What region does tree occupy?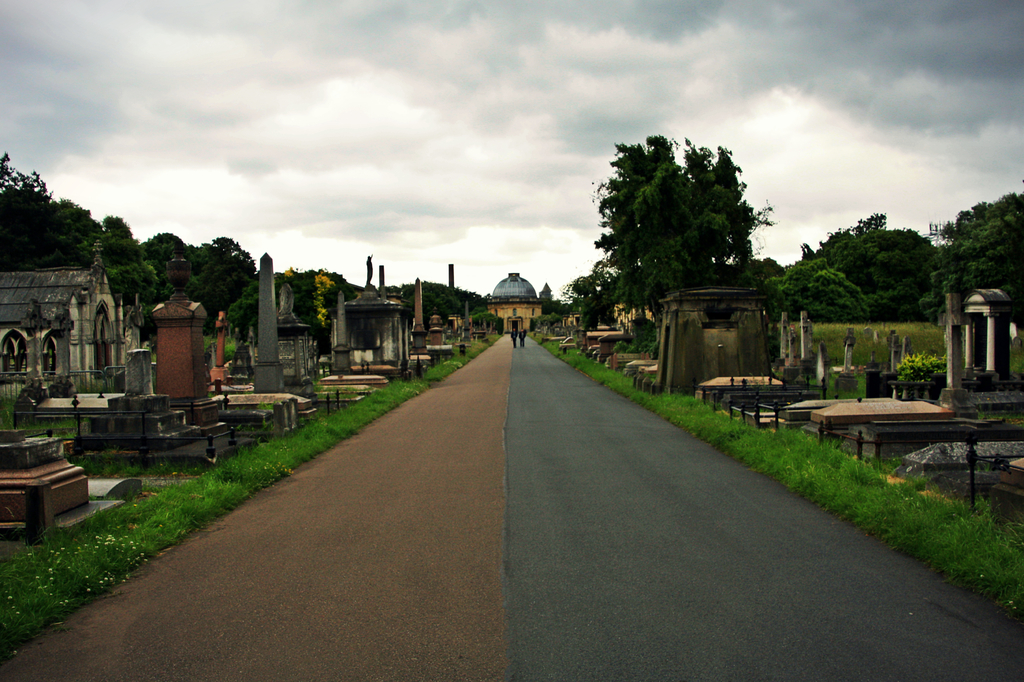
<bbox>48, 194, 111, 273</bbox>.
